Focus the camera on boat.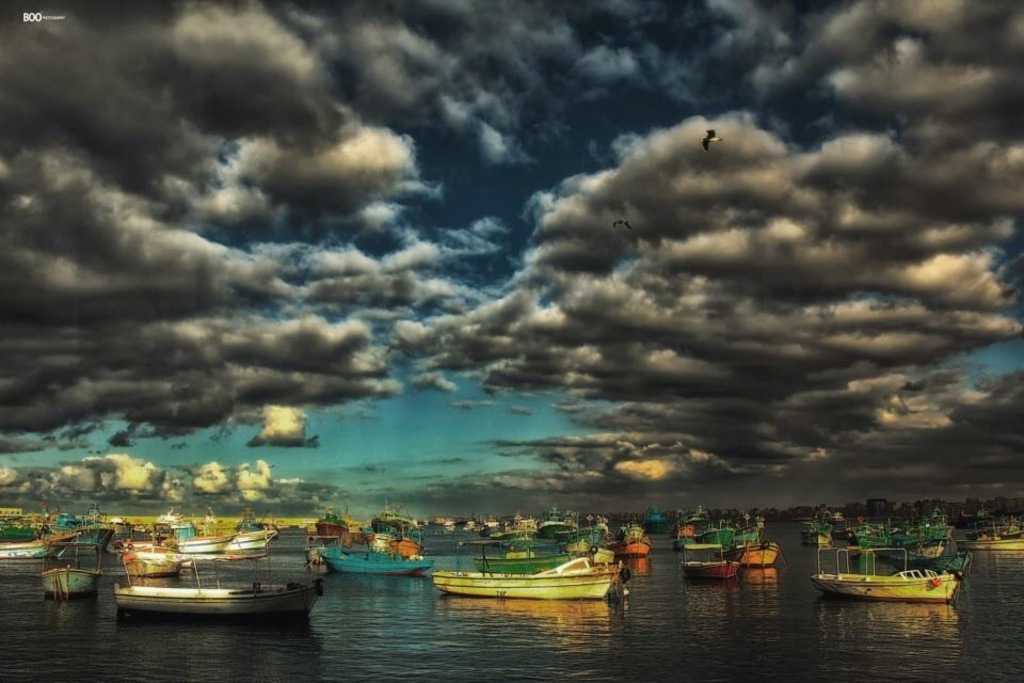
Focus region: select_region(42, 528, 95, 609).
